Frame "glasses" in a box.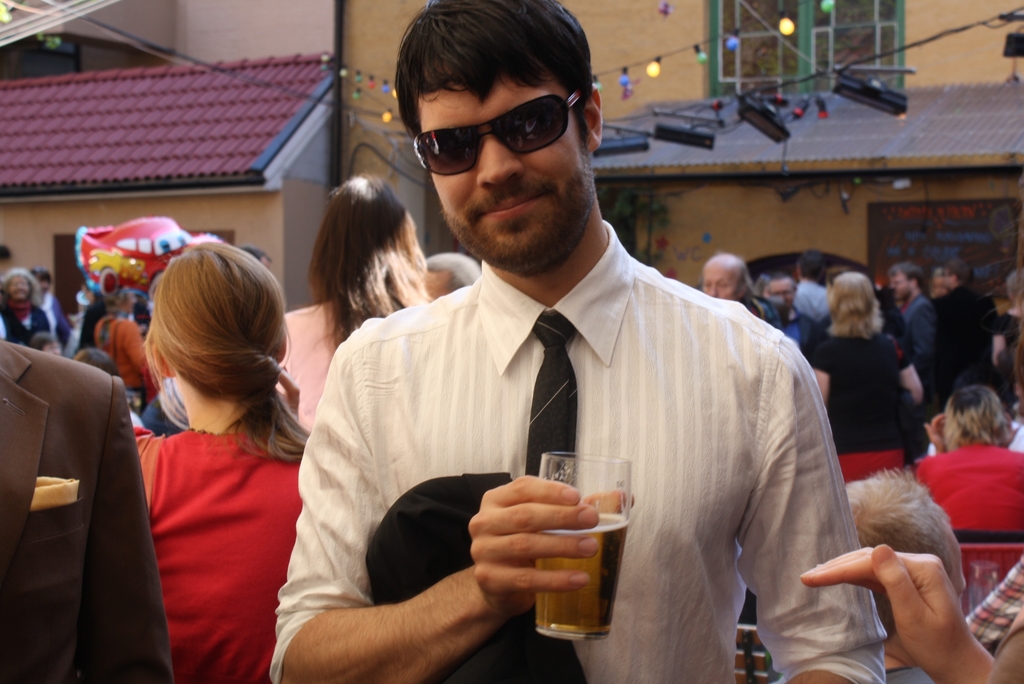
x1=890, y1=280, x2=906, y2=289.
